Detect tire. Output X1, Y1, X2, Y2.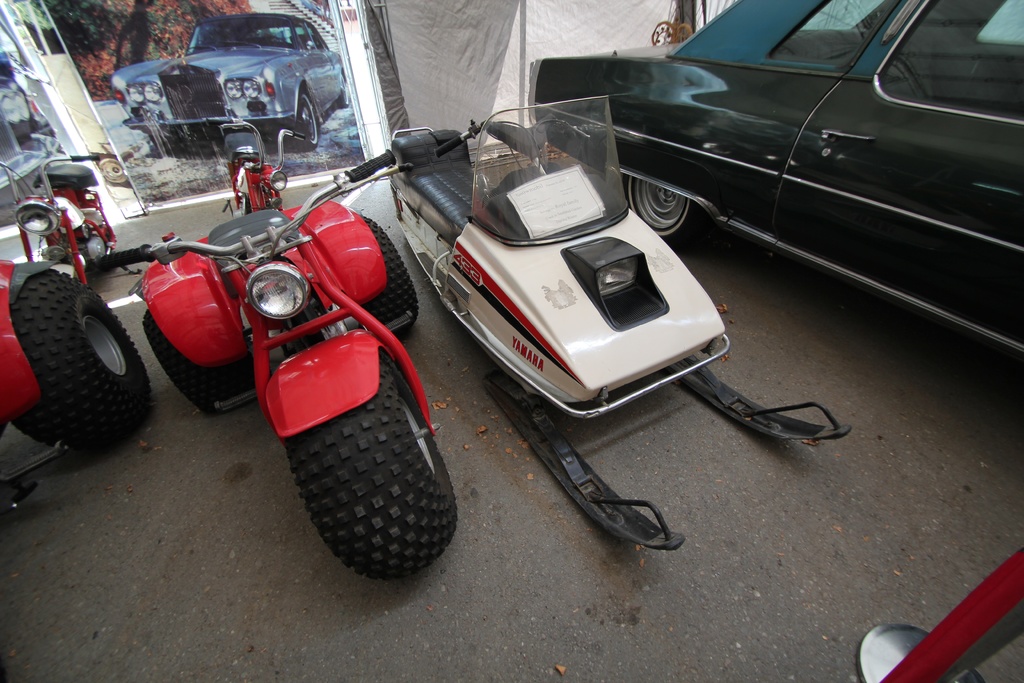
7, 270, 155, 444.
